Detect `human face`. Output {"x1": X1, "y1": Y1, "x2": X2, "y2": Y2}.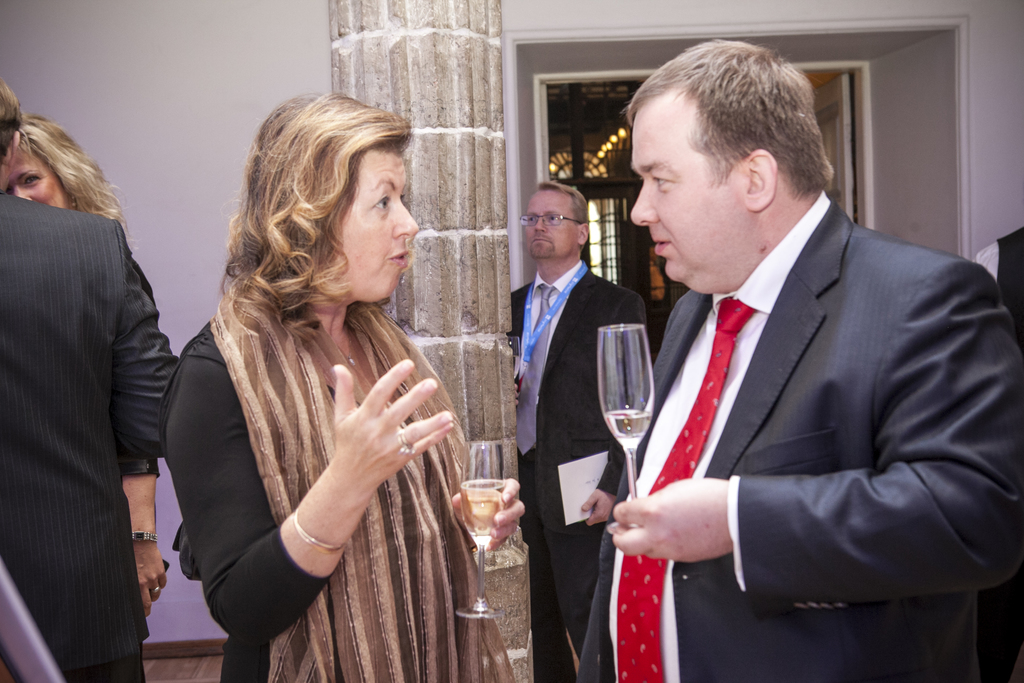
{"x1": 11, "y1": 151, "x2": 67, "y2": 205}.
